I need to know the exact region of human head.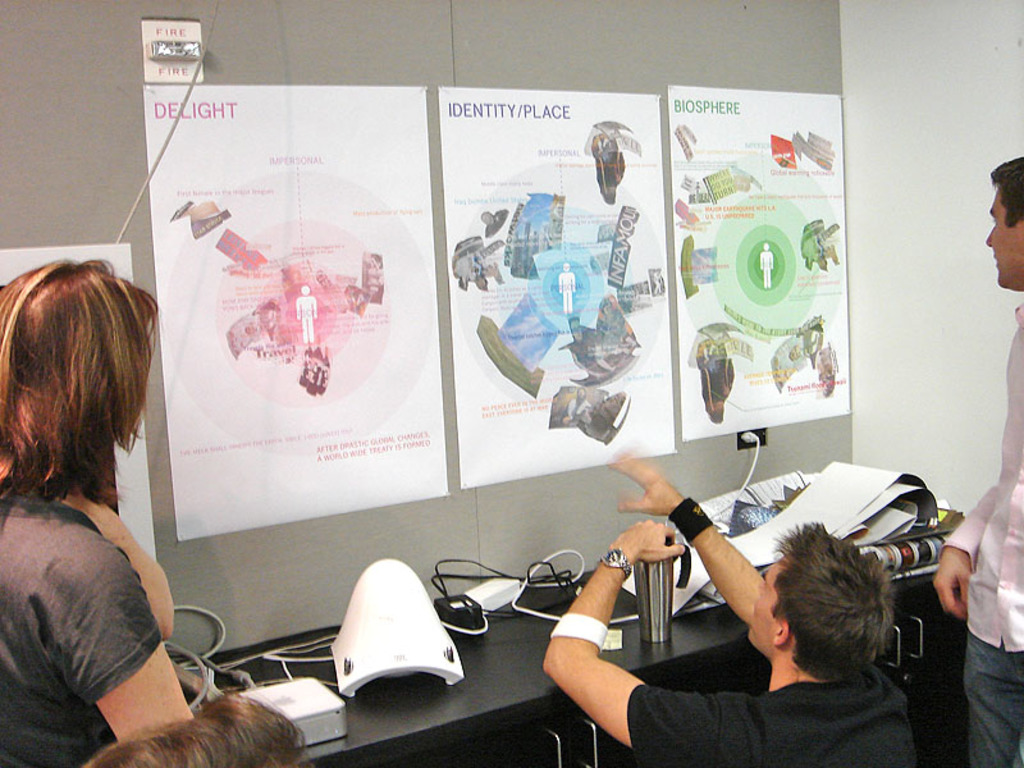
Region: l=741, t=545, r=906, b=699.
